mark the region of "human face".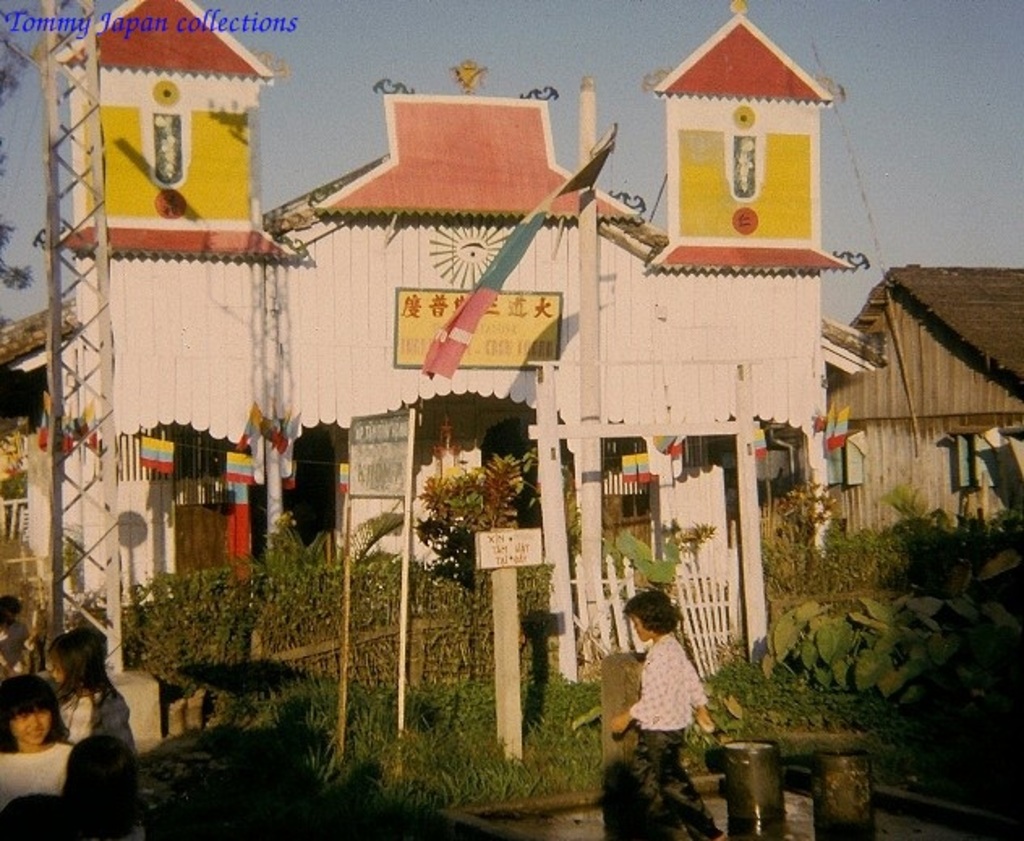
Region: 49/647/75/690.
